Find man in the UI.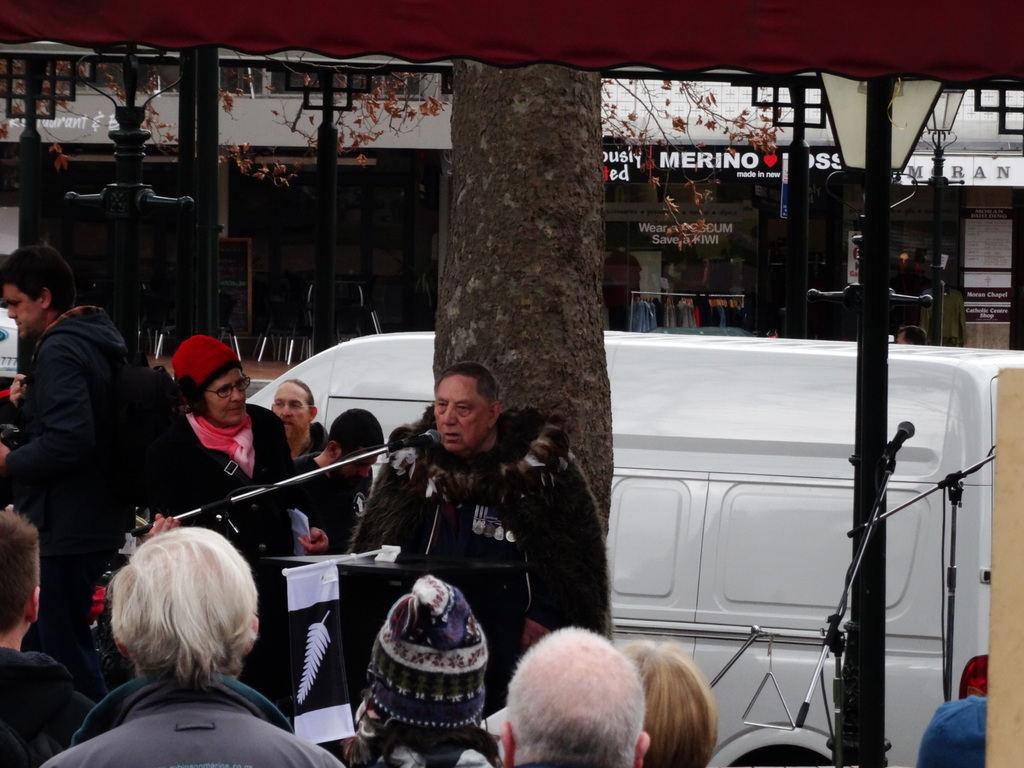
UI element at (left=7, top=189, right=190, bottom=677).
